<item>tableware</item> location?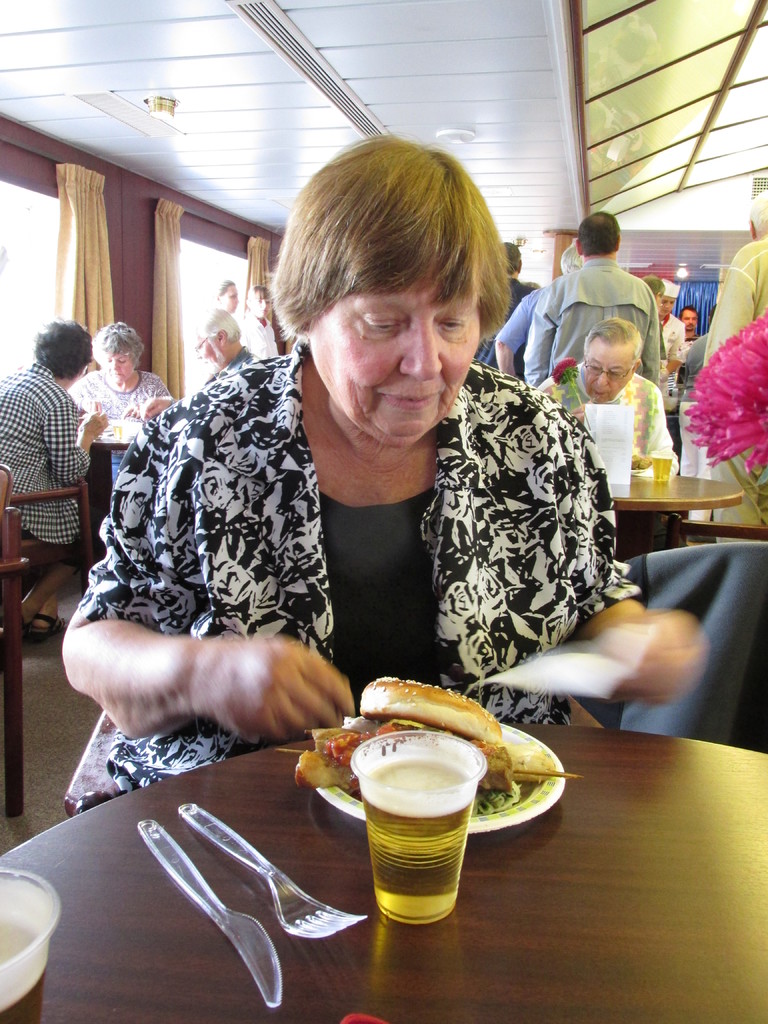
select_region(629, 467, 646, 476)
